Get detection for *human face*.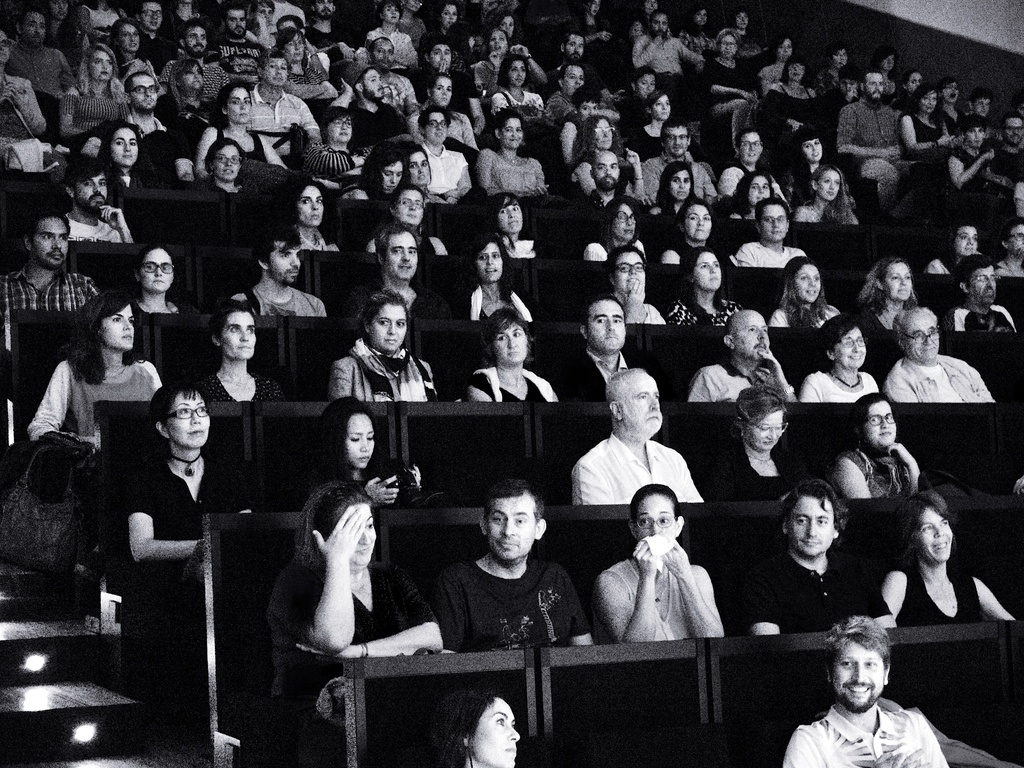
Detection: BBox(887, 262, 911, 302).
